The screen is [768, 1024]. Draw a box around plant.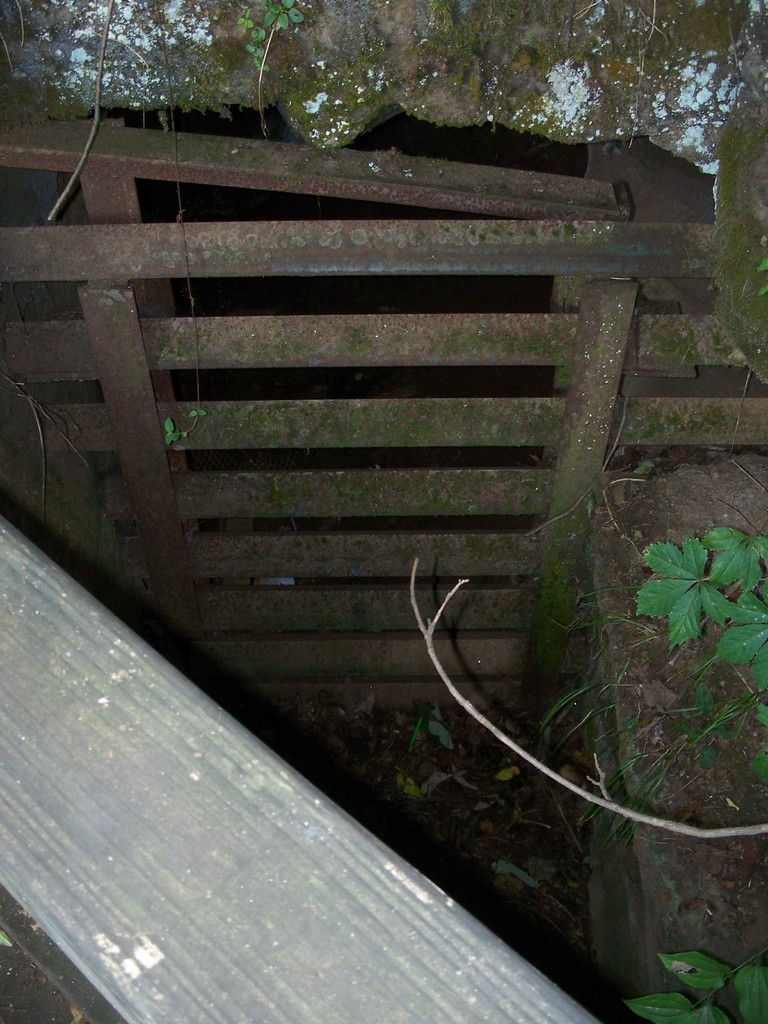
(x1=486, y1=854, x2=574, y2=914).
